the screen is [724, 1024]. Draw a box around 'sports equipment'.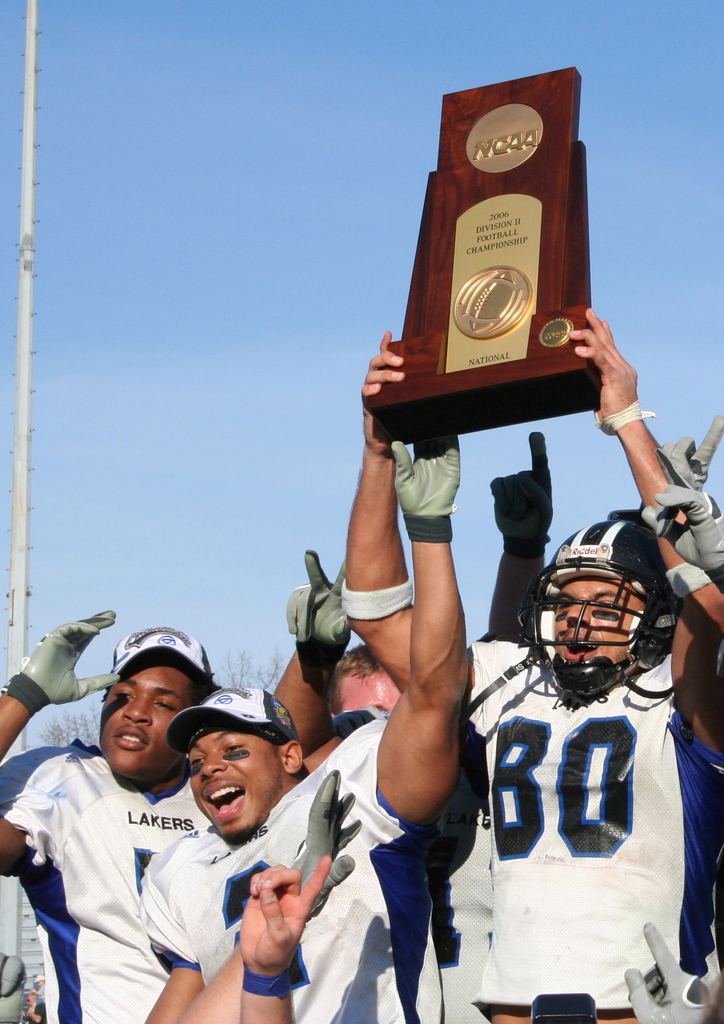
x1=285 y1=552 x2=353 y2=675.
